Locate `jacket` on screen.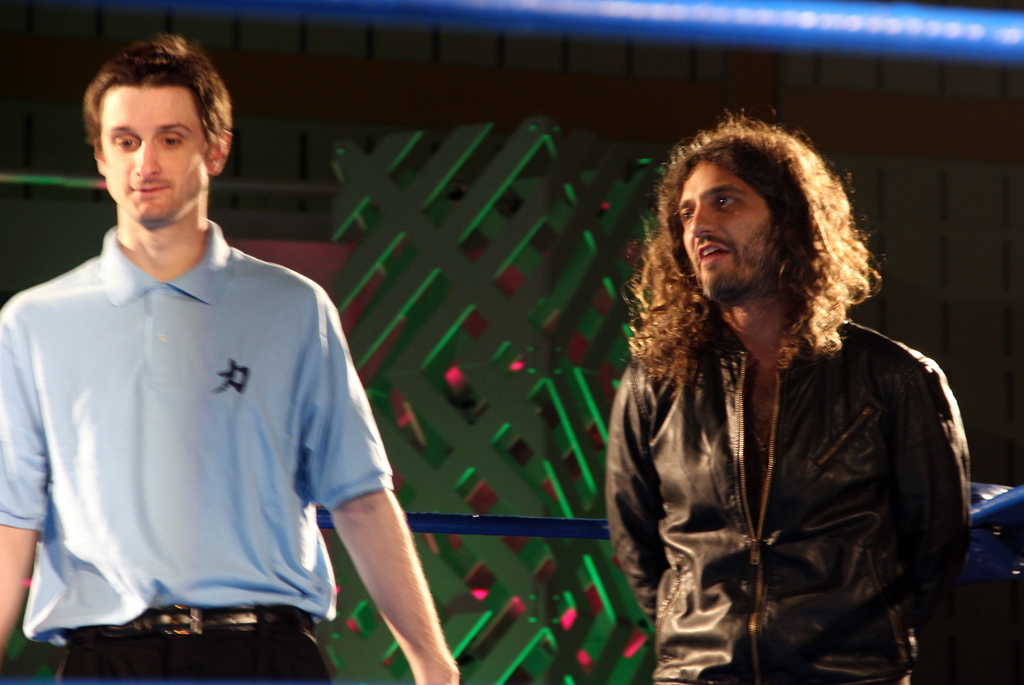
On screen at bbox=(603, 187, 961, 684).
